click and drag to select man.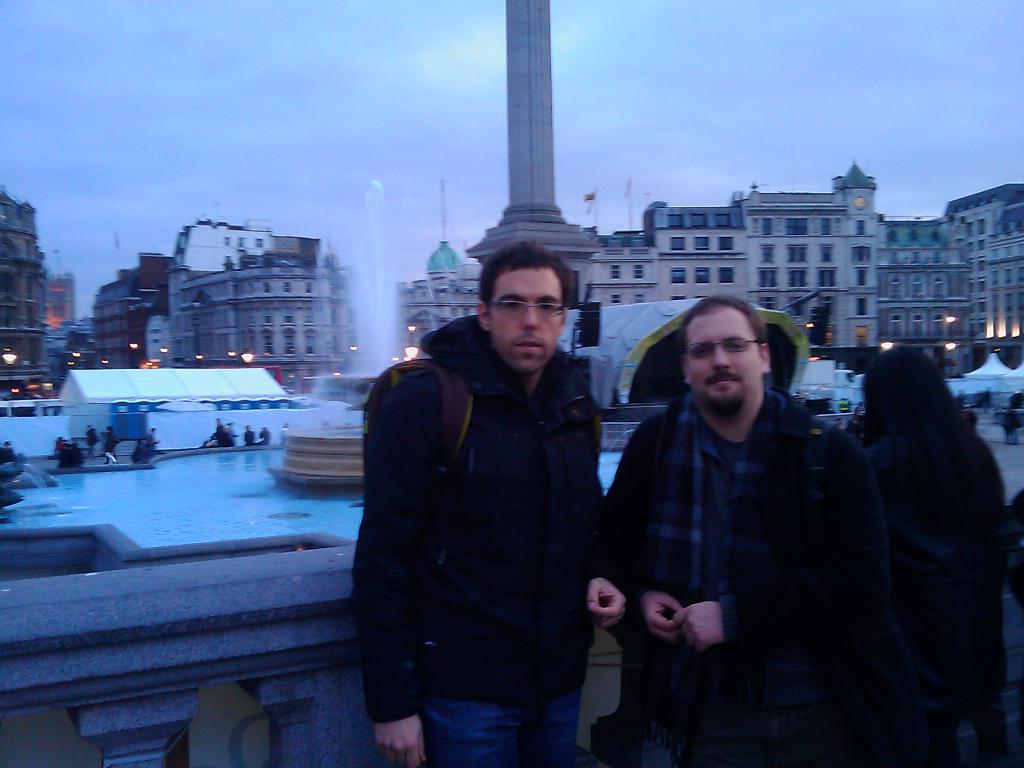
Selection: detection(349, 212, 614, 767).
